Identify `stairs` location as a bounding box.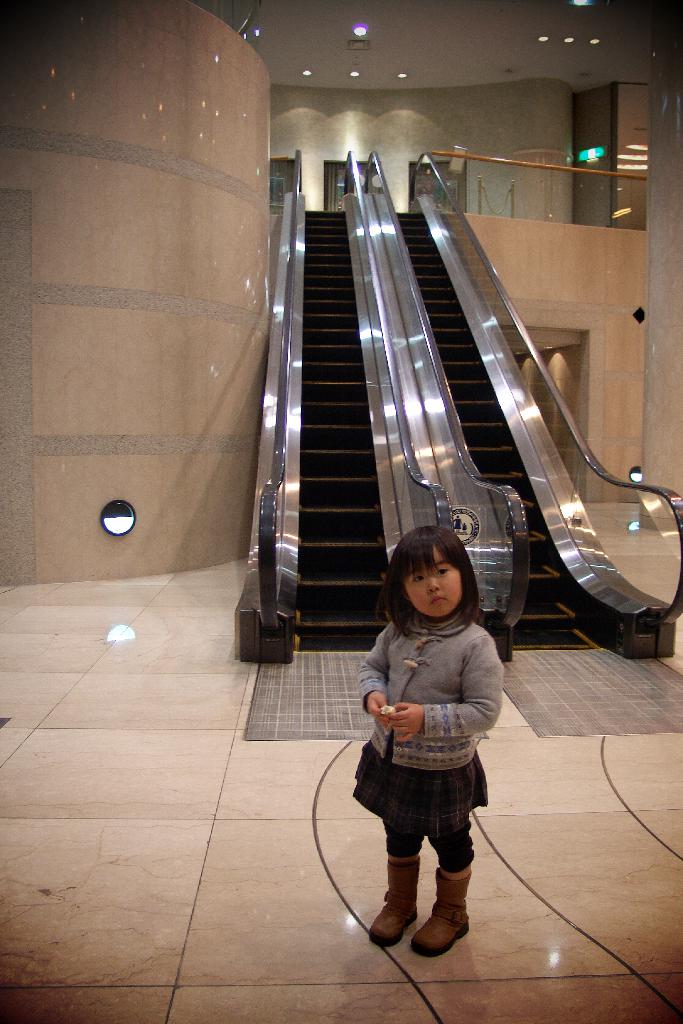
bbox=[295, 209, 395, 647].
